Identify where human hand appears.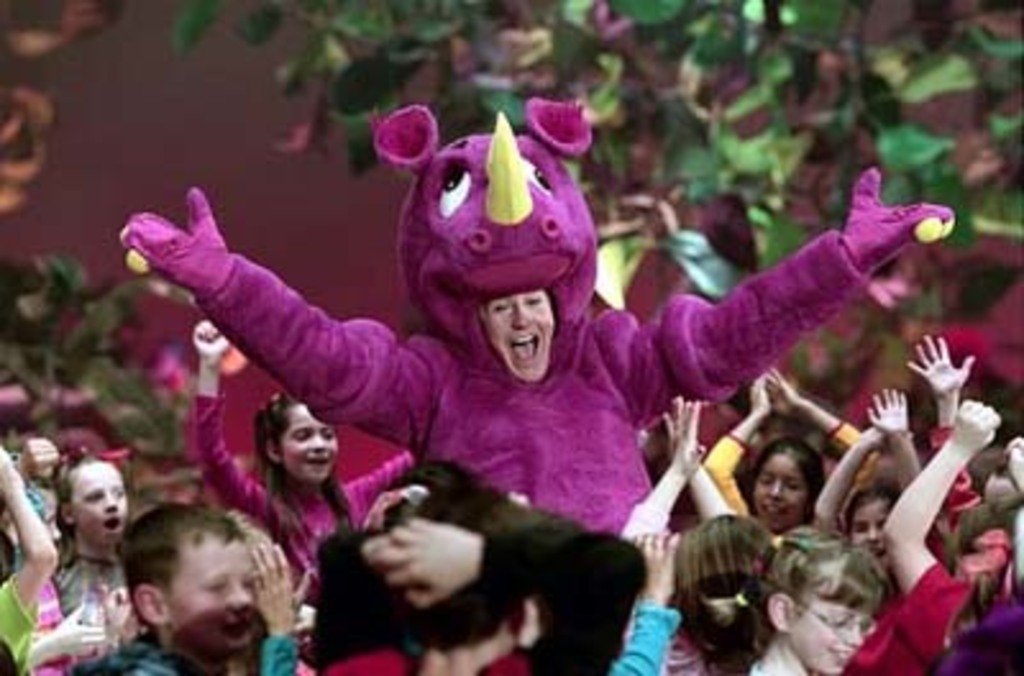
Appears at BBox(660, 389, 709, 481).
